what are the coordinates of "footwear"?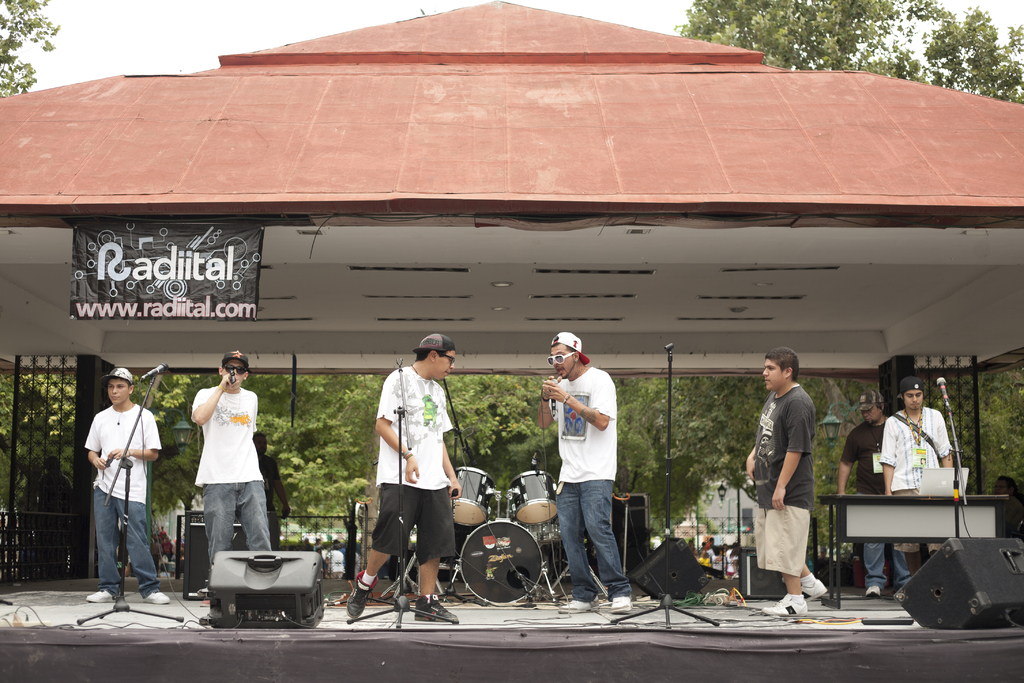
758,590,808,618.
